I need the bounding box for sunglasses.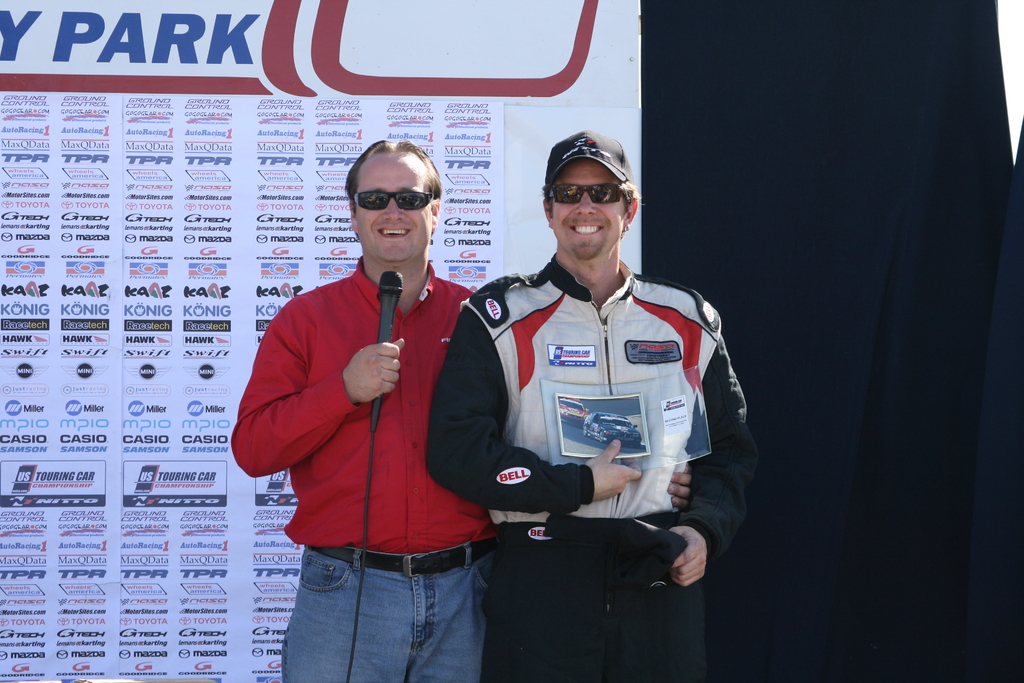
Here it is: bbox(356, 188, 431, 208).
